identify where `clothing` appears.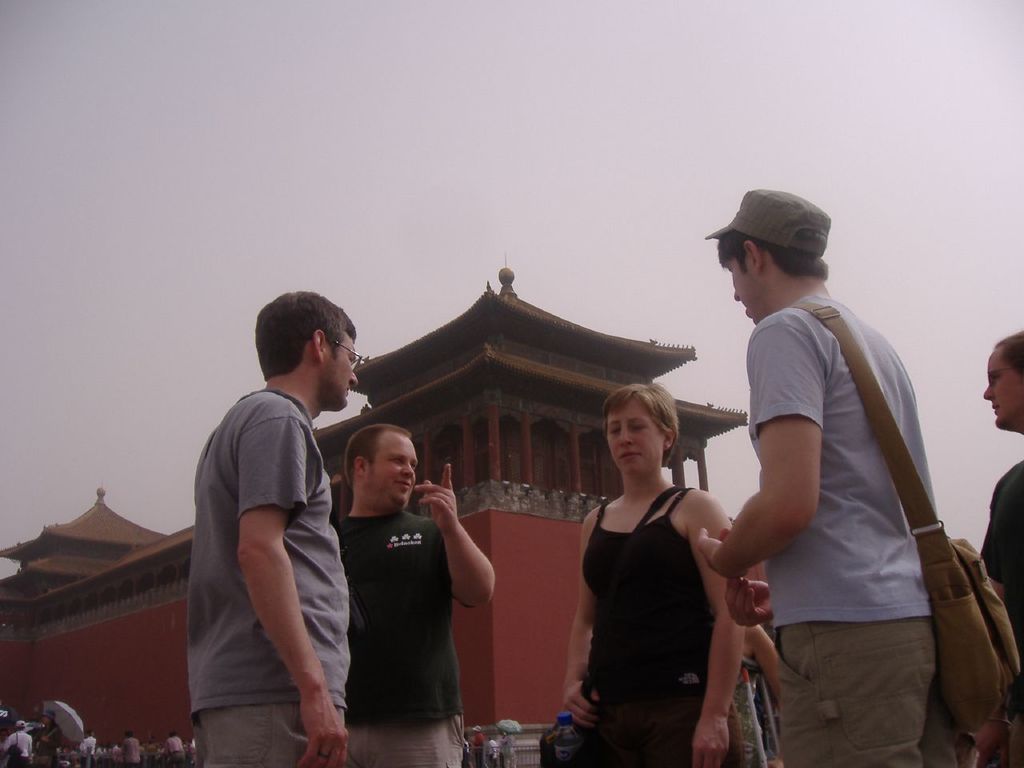
Appears at 473,730,485,767.
